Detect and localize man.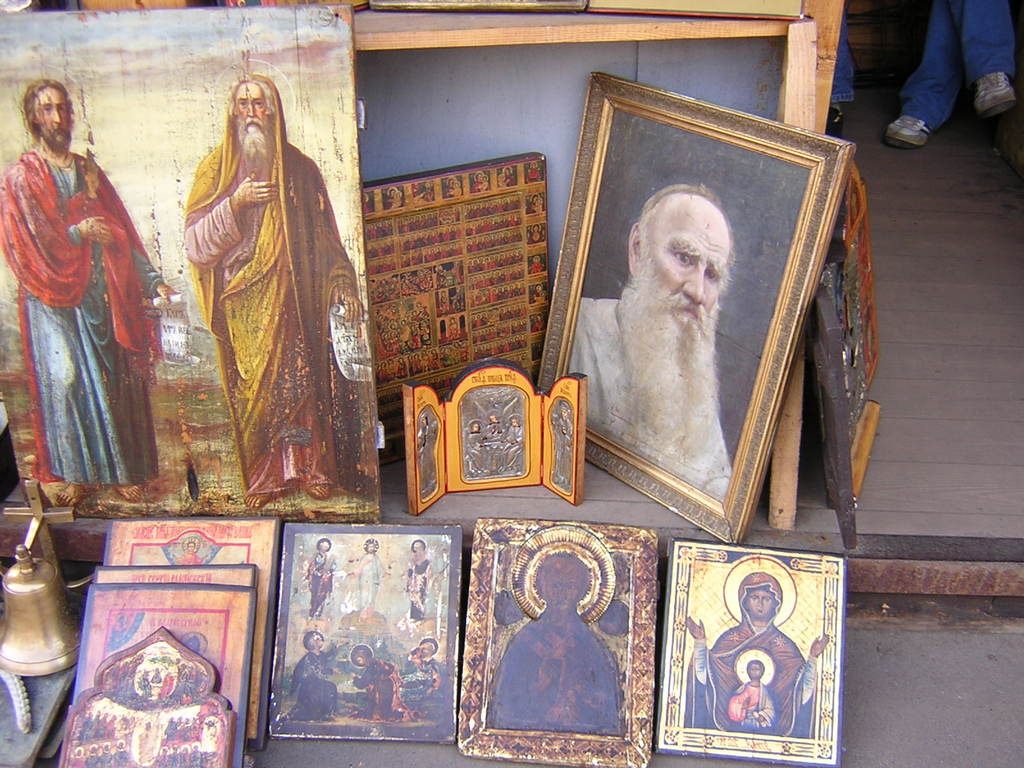
Localized at crop(402, 640, 443, 701).
